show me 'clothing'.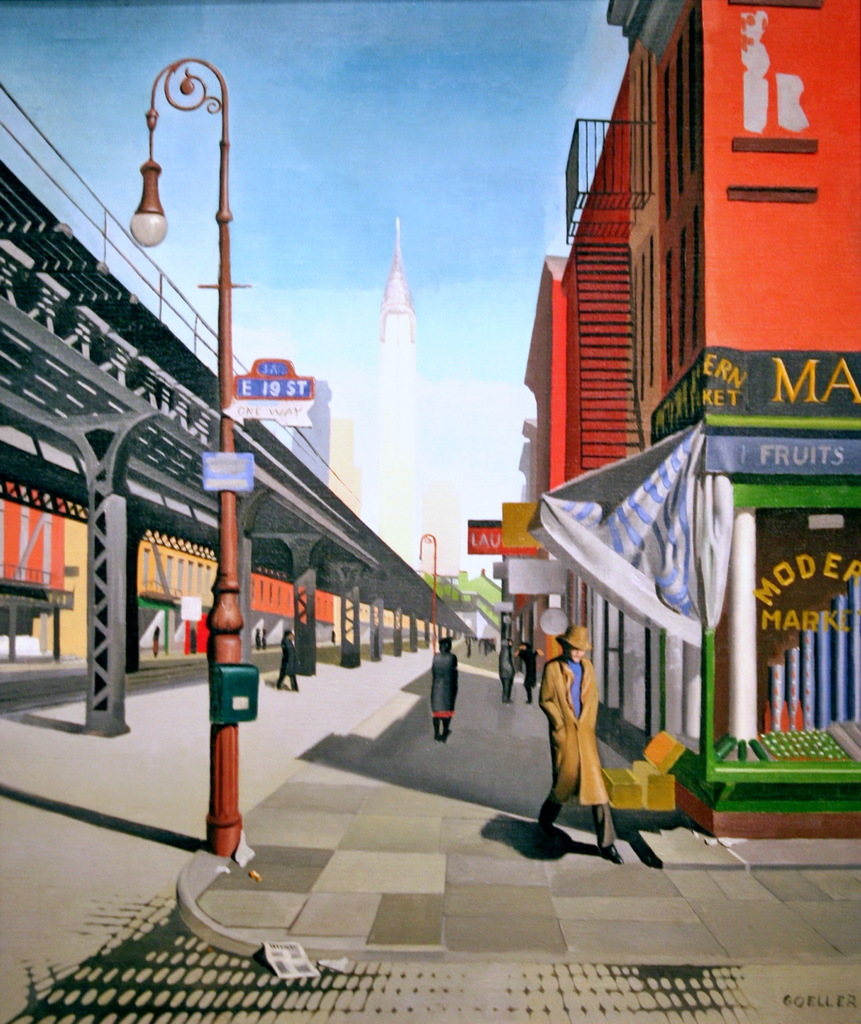
'clothing' is here: box(514, 655, 541, 705).
